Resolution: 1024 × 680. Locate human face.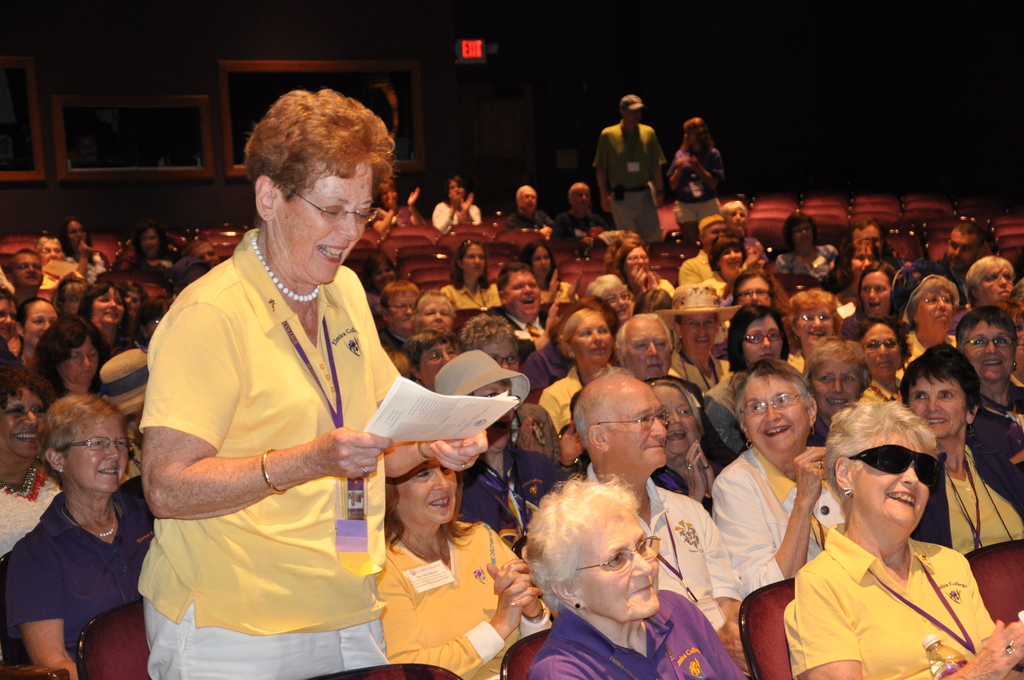
534,248,550,275.
